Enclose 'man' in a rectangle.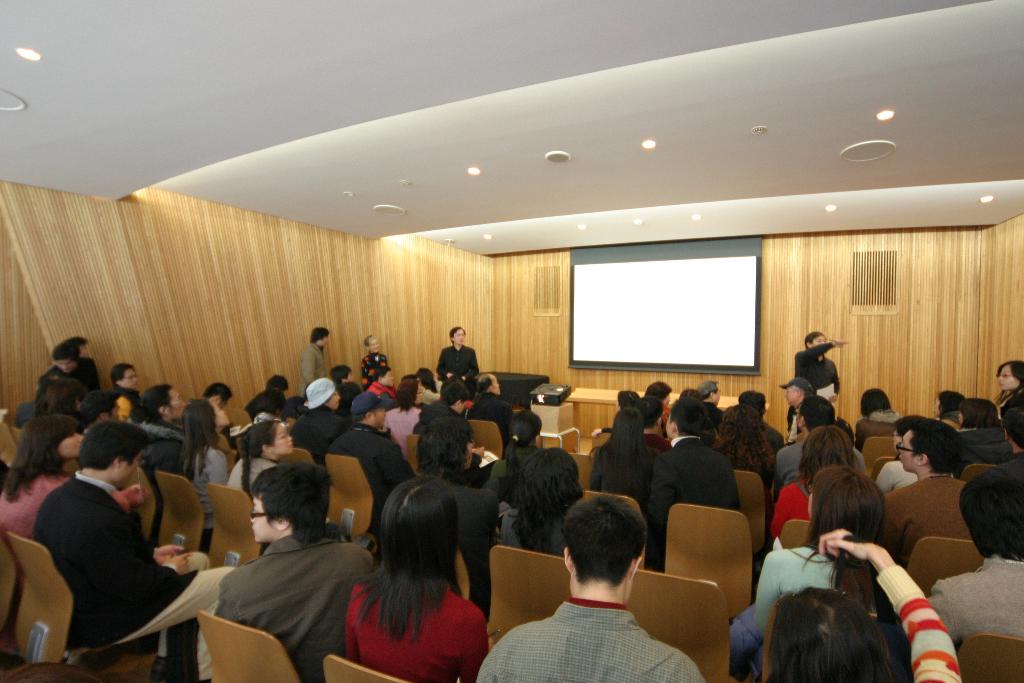
<box>79,386,122,432</box>.
